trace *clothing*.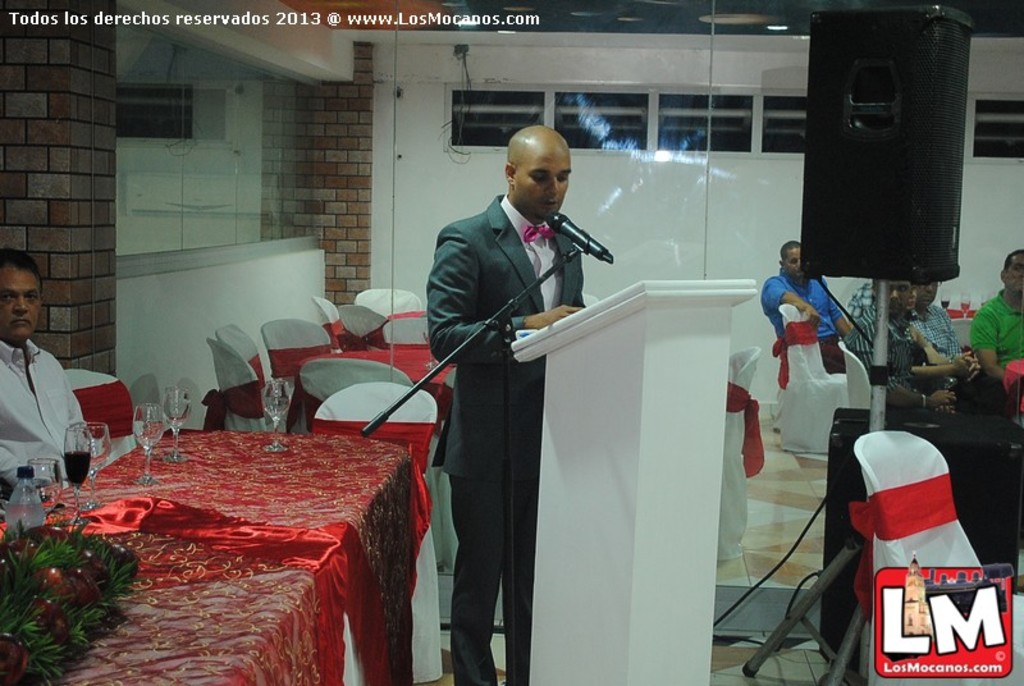
Traced to (847,278,877,323).
